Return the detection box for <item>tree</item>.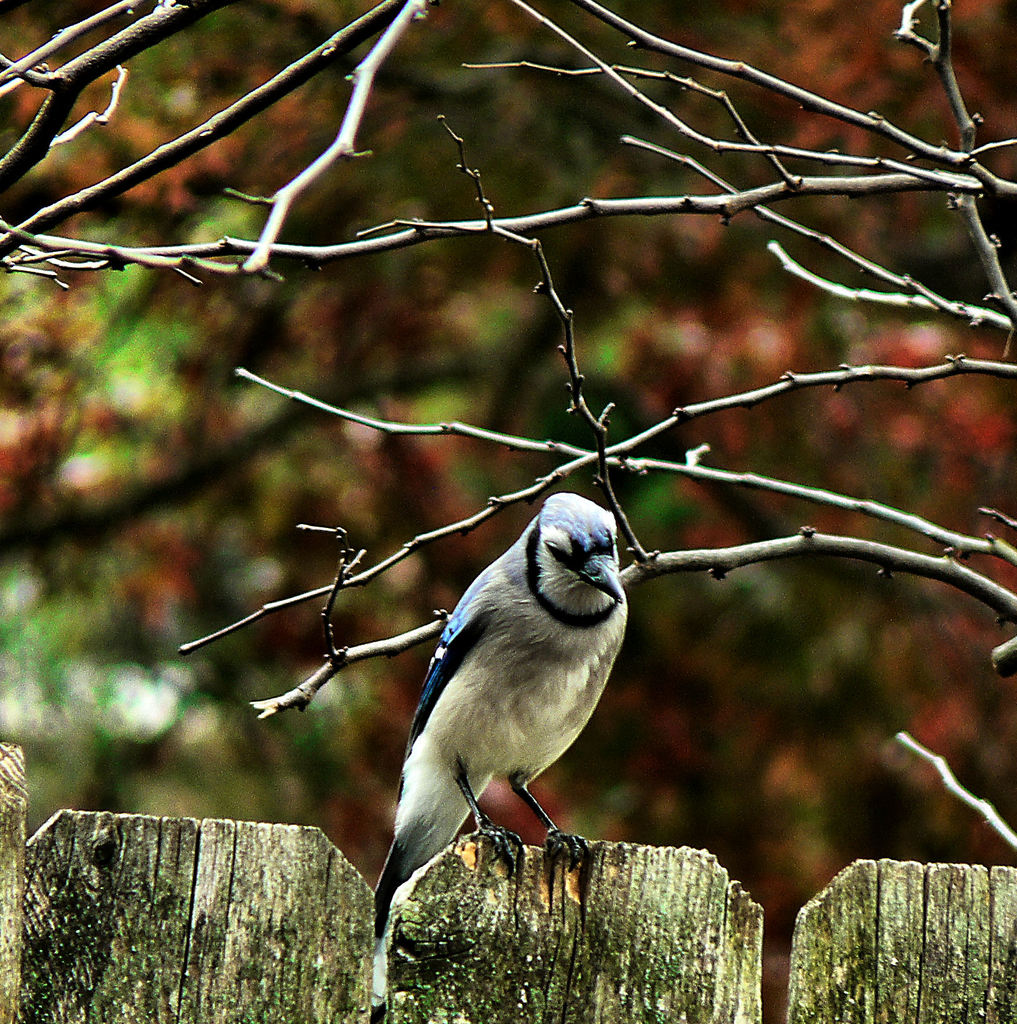
(0,0,1016,1000).
